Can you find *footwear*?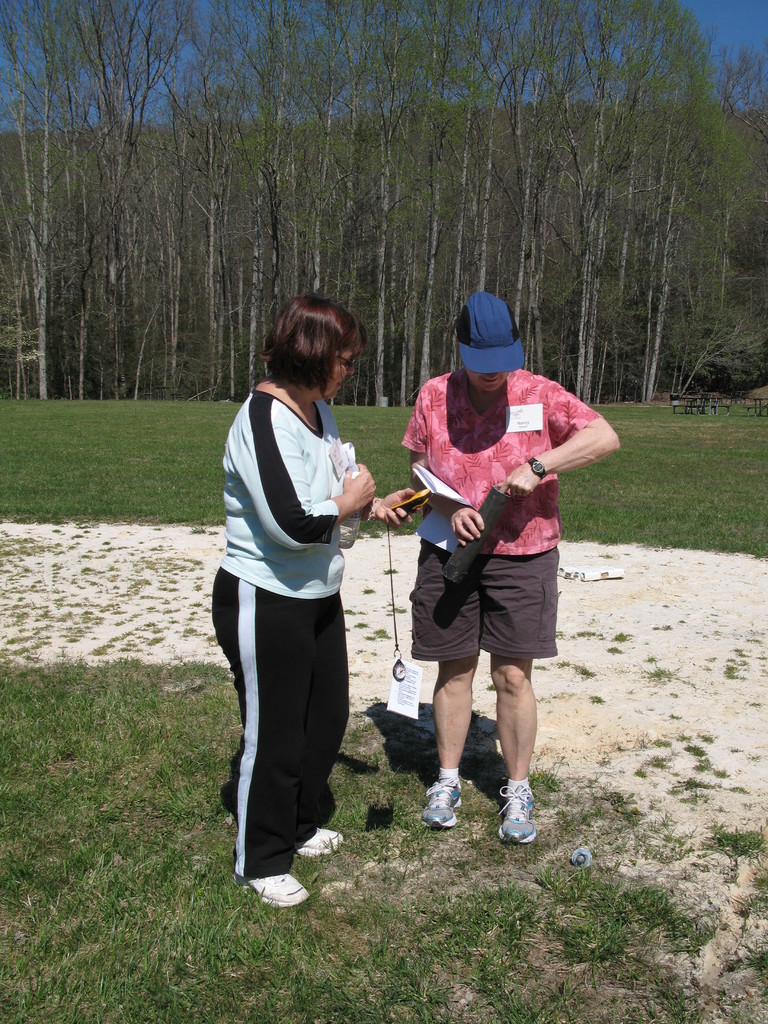
Yes, bounding box: x1=298 y1=826 x2=347 y2=856.
